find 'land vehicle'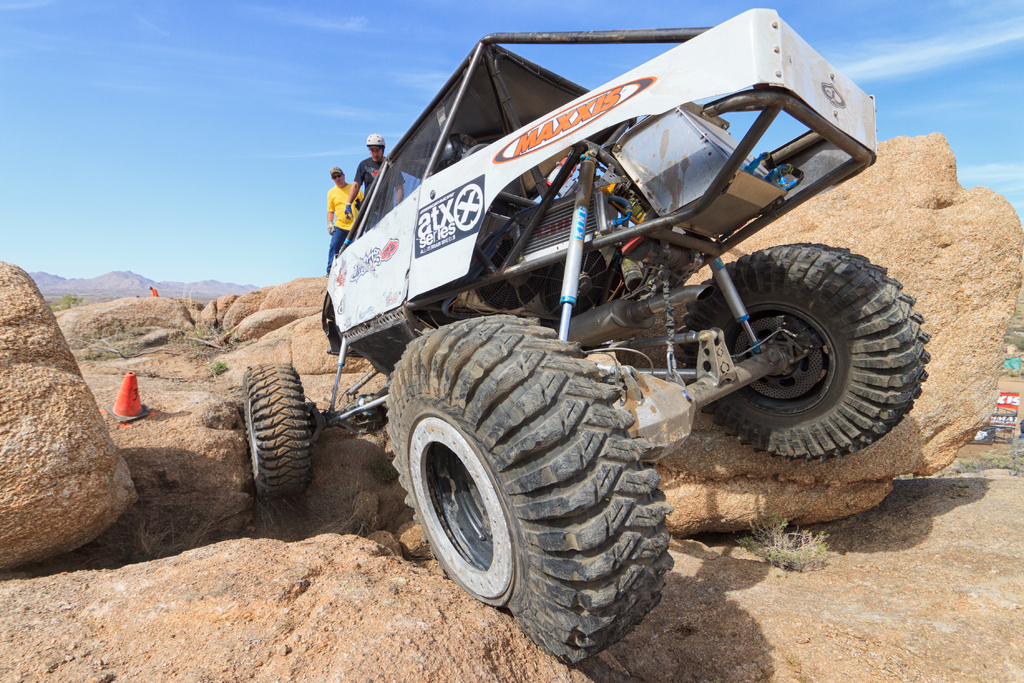
303,0,941,604
